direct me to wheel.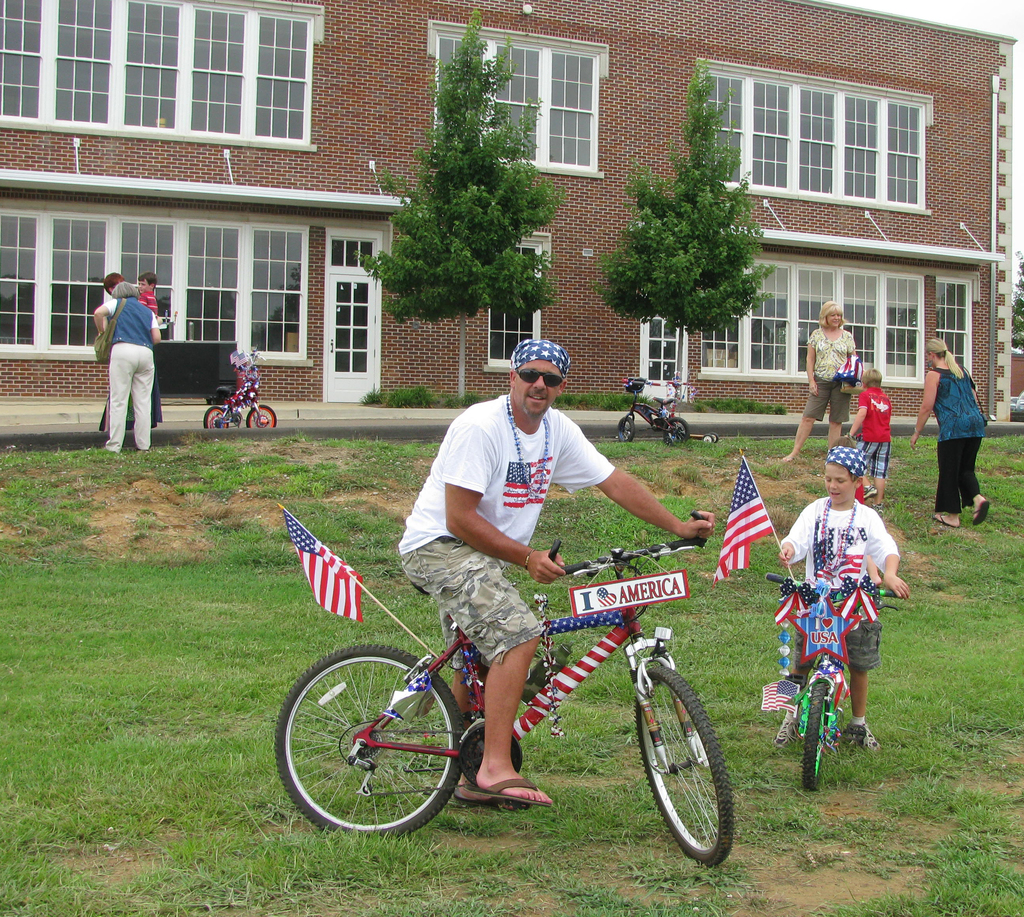
Direction: 668:420:692:450.
